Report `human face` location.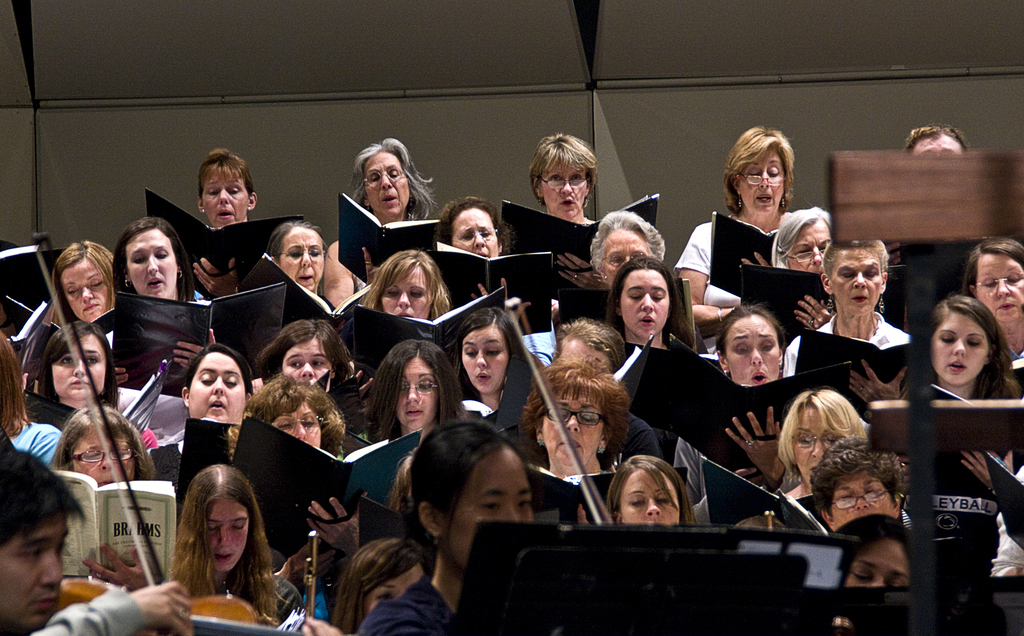
Report: crop(278, 228, 324, 294).
